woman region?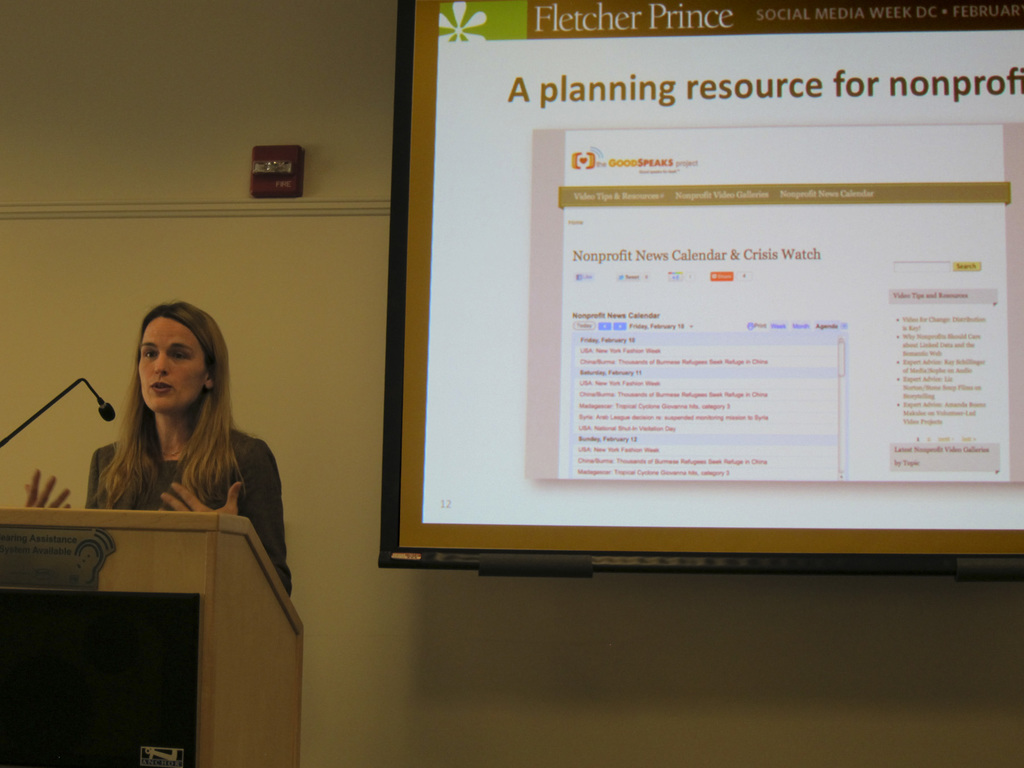
pyautogui.locateOnScreen(65, 306, 276, 556)
